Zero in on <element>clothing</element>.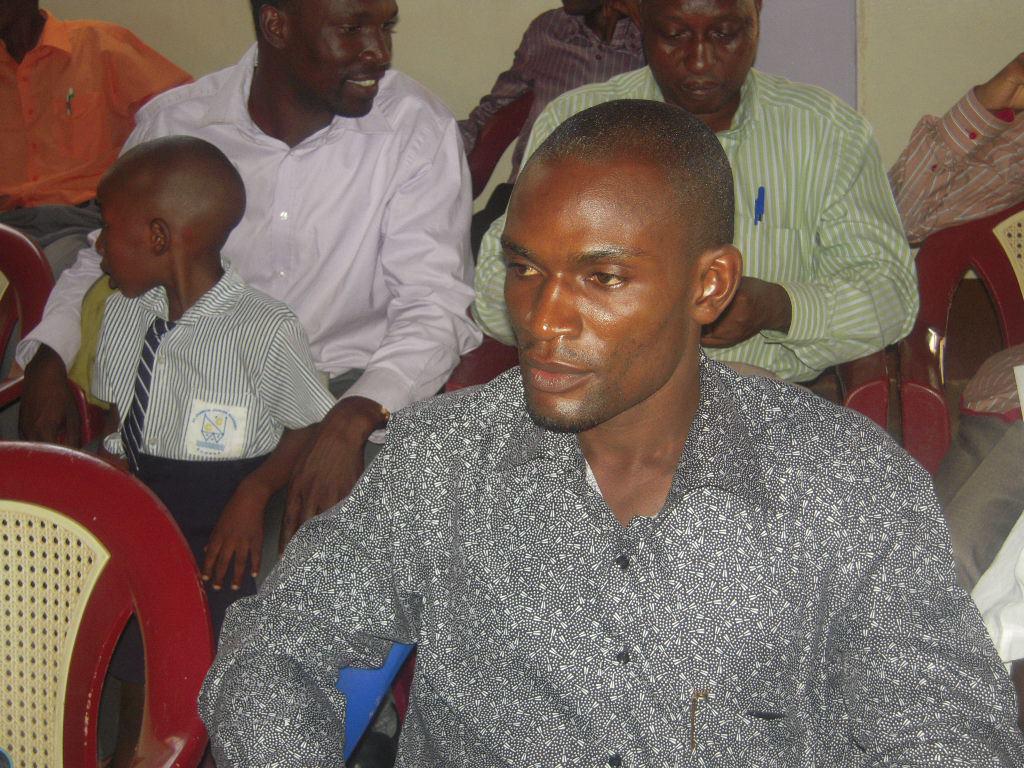
Zeroed in: (91,261,344,680).
